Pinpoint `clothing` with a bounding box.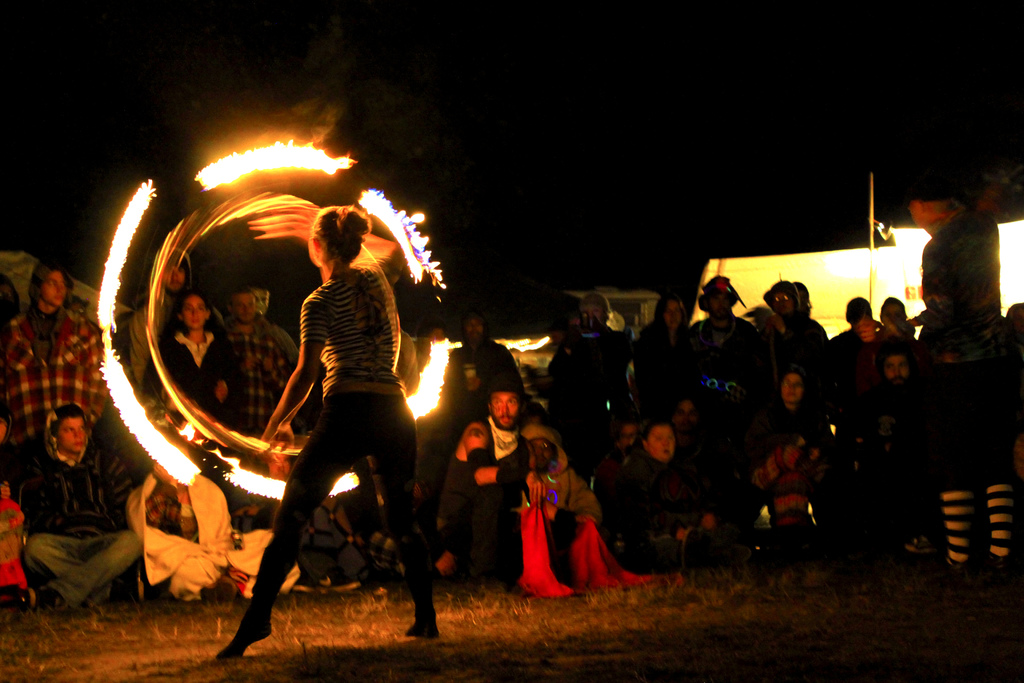
{"left": 544, "top": 329, "right": 627, "bottom": 429}.
